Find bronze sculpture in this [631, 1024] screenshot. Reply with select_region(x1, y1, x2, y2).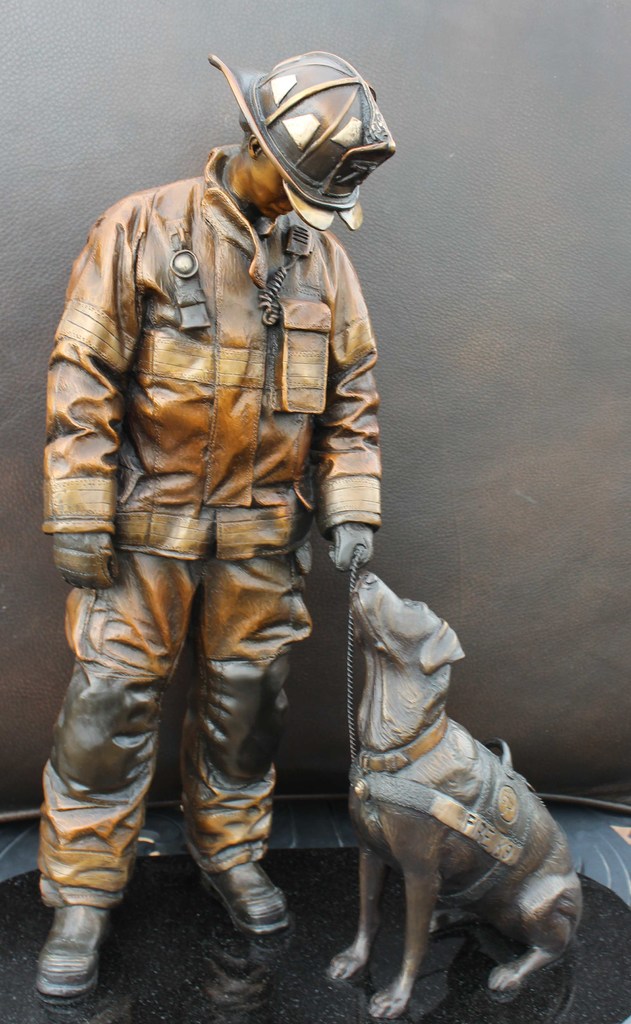
select_region(24, 49, 589, 1023).
